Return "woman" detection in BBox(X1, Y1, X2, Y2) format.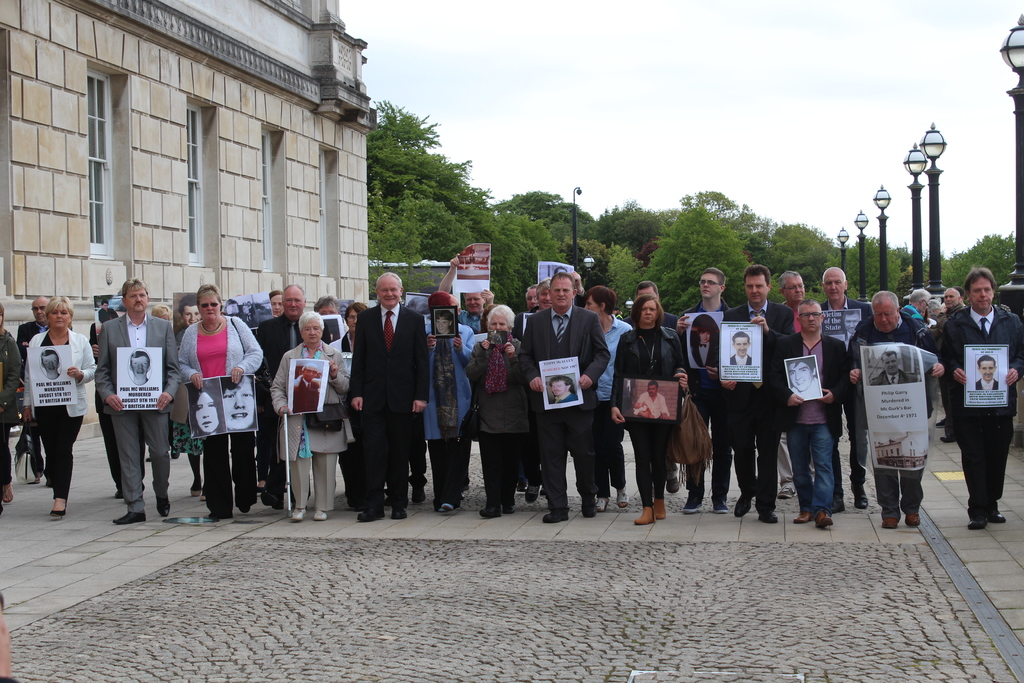
BBox(625, 283, 706, 524).
